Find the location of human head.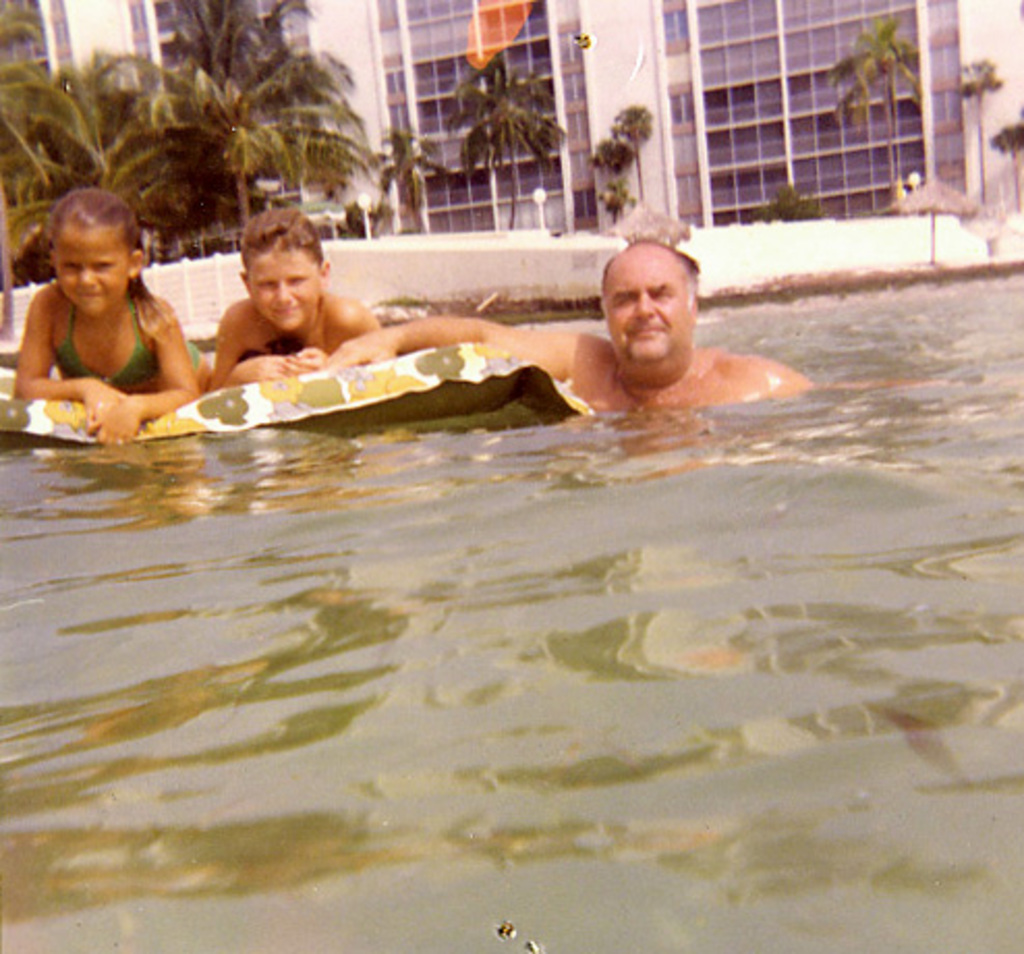
Location: <bbox>240, 207, 332, 336</bbox>.
